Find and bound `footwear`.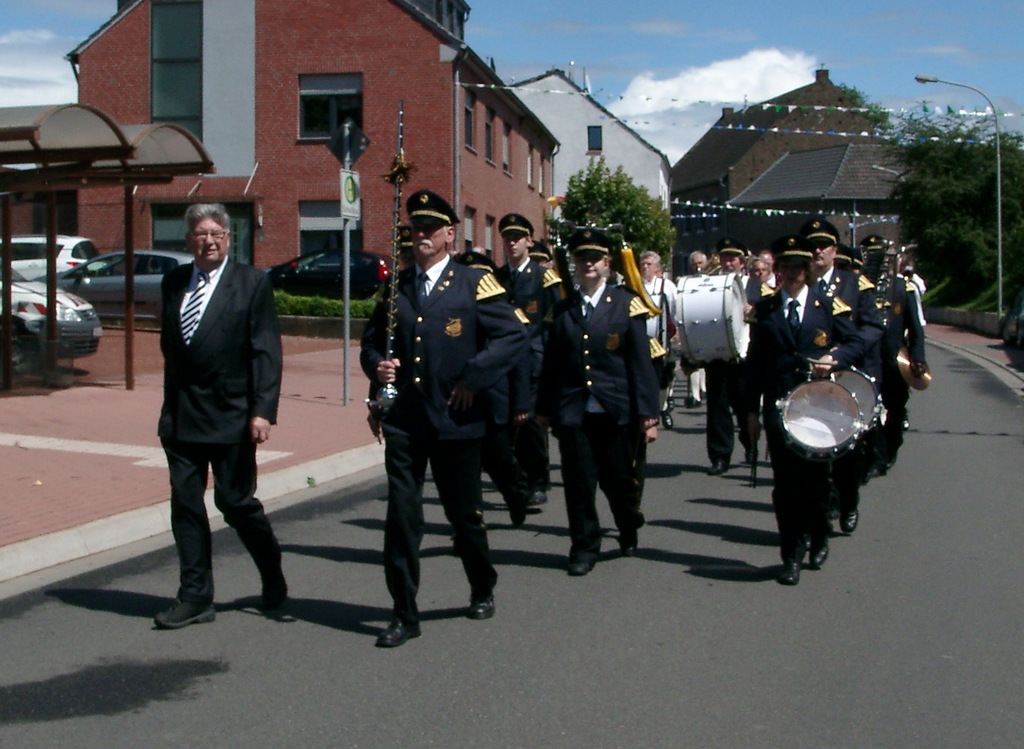
Bound: bbox=[667, 391, 675, 410].
